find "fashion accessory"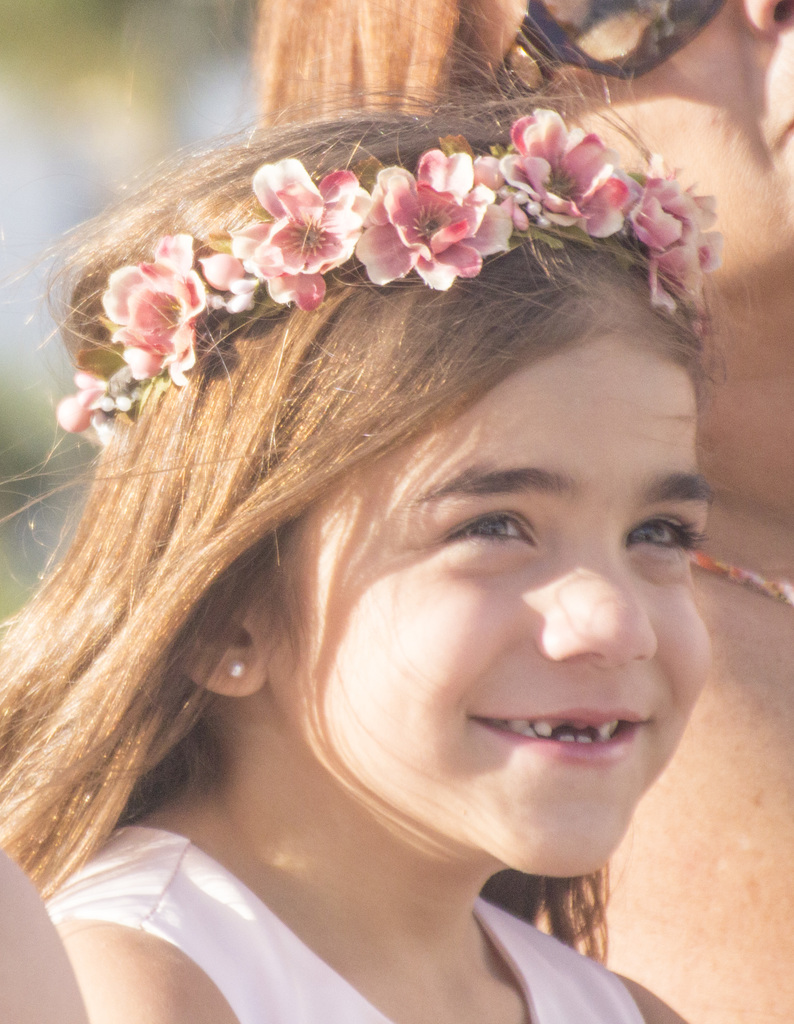
box=[59, 103, 732, 446]
